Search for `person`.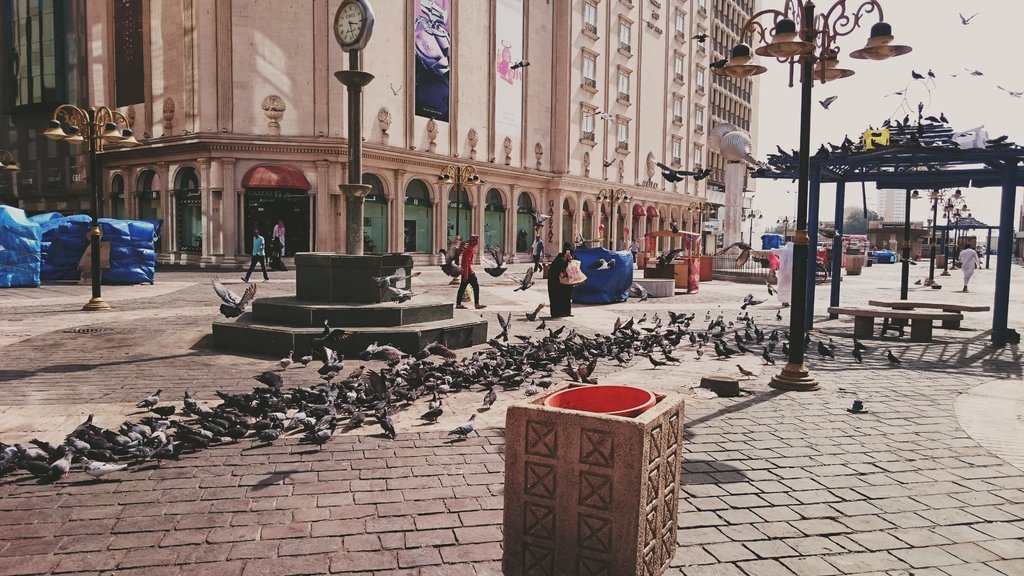
Found at 614:234:641:263.
